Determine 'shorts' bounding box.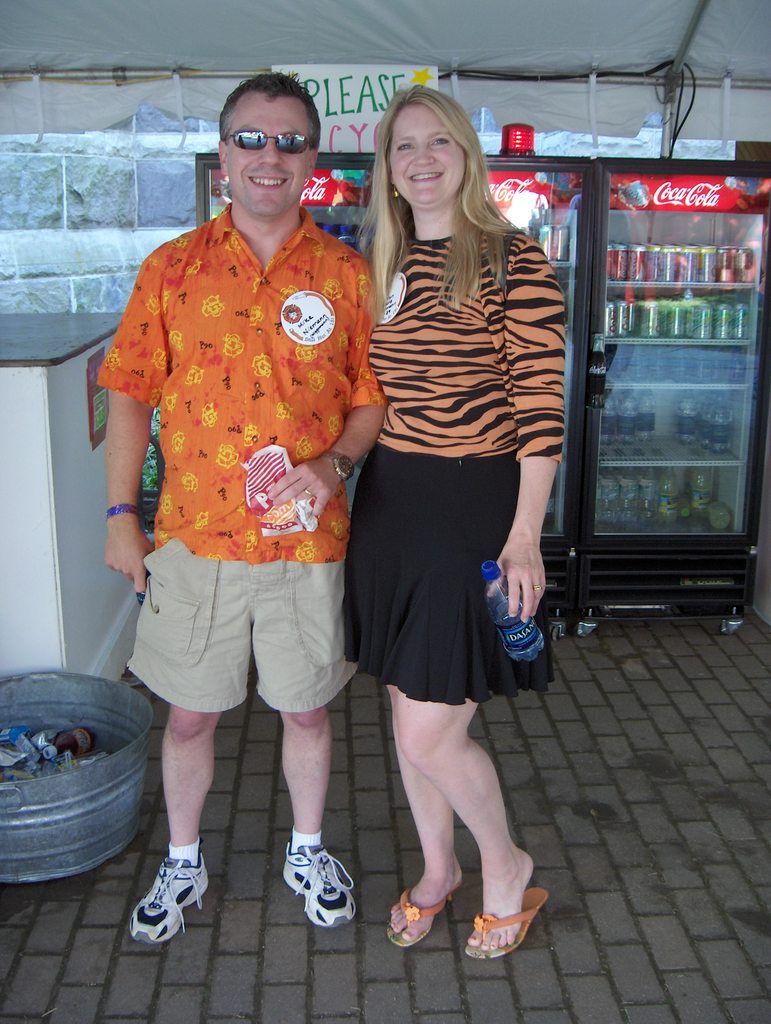
Determined: pyautogui.locateOnScreen(339, 459, 556, 704).
